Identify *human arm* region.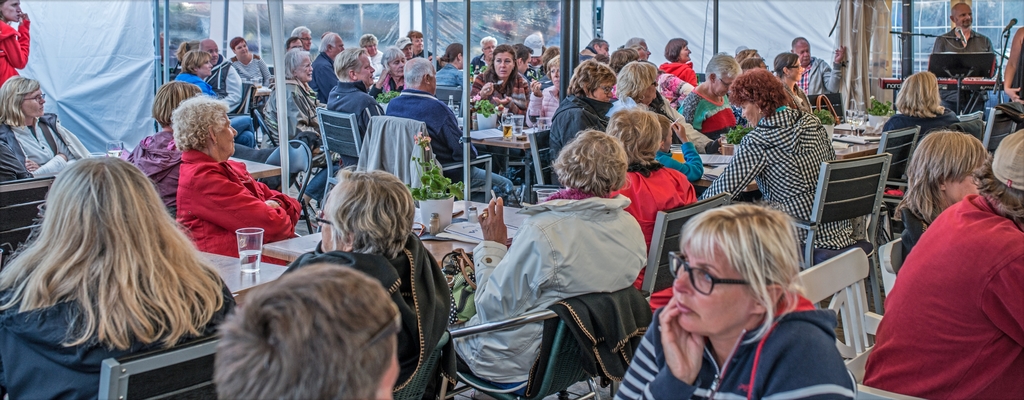
Region: {"left": 289, "top": 83, "right": 321, "bottom": 141}.
